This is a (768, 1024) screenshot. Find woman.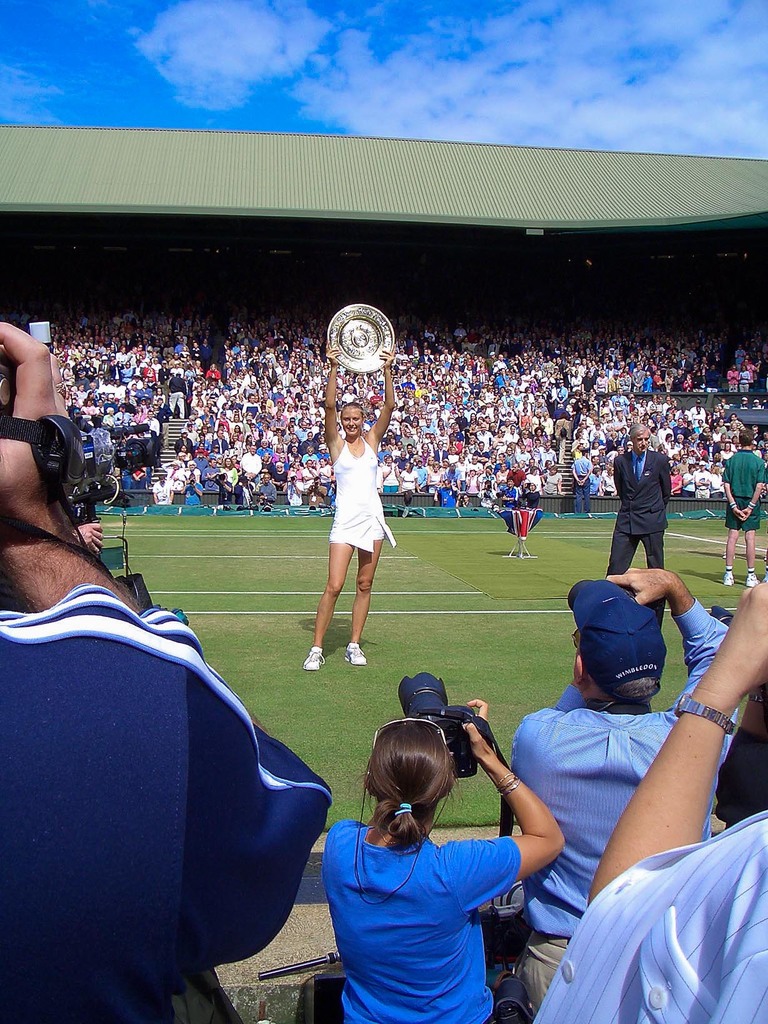
Bounding box: crop(77, 386, 81, 395).
